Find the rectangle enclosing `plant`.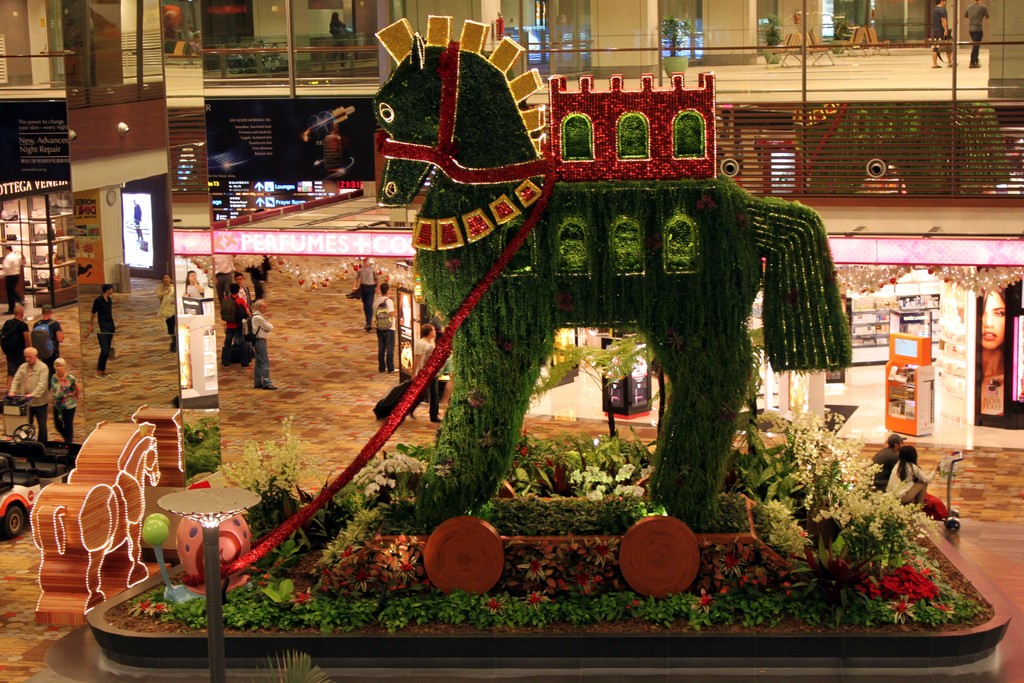
crop(265, 645, 320, 682).
